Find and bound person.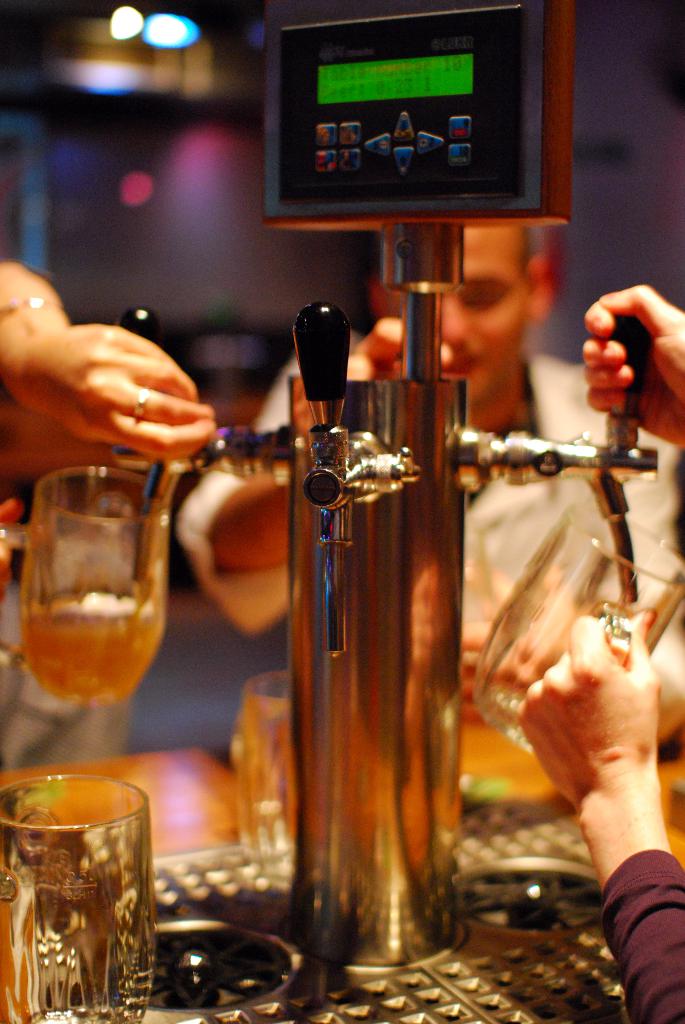
Bound: [left=0, top=253, right=232, bottom=556].
